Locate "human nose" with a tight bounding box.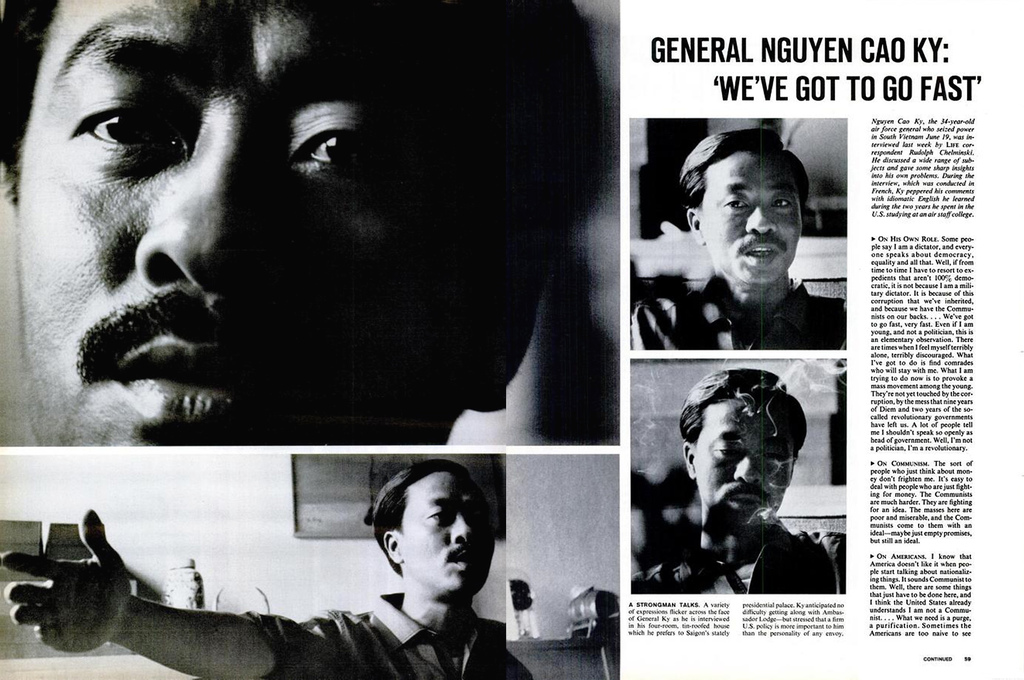
x1=454 y1=515 x2=477 y2=544.
